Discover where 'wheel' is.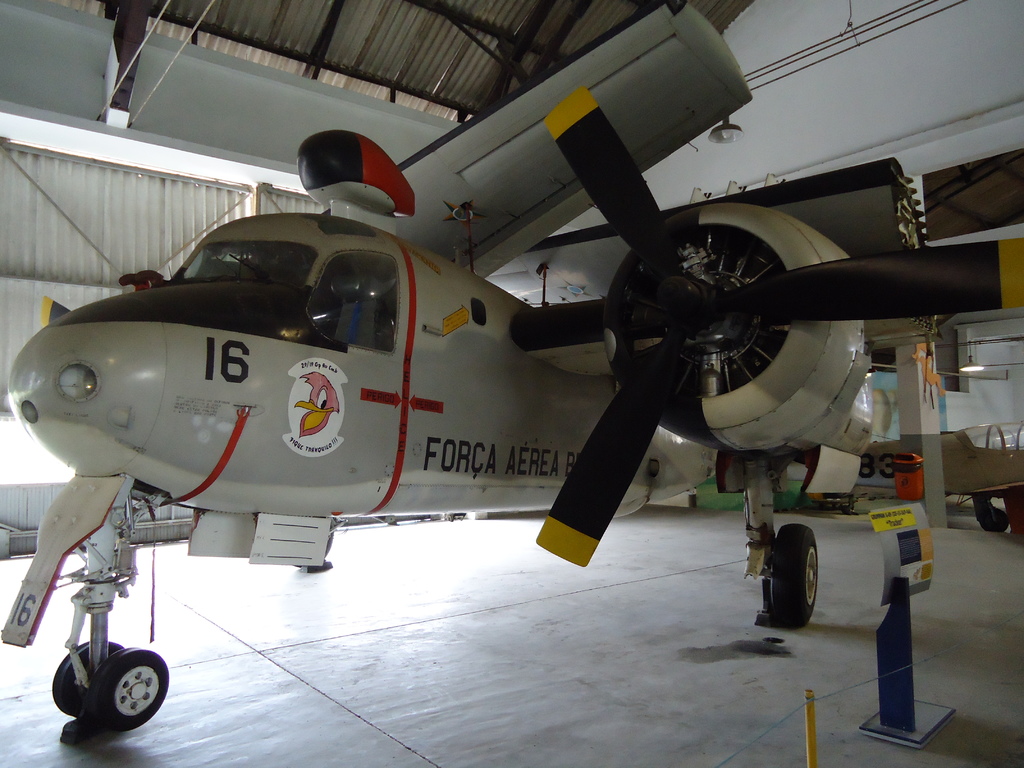
Discovered at (left=51, top=637, right=137, bottom=715).
